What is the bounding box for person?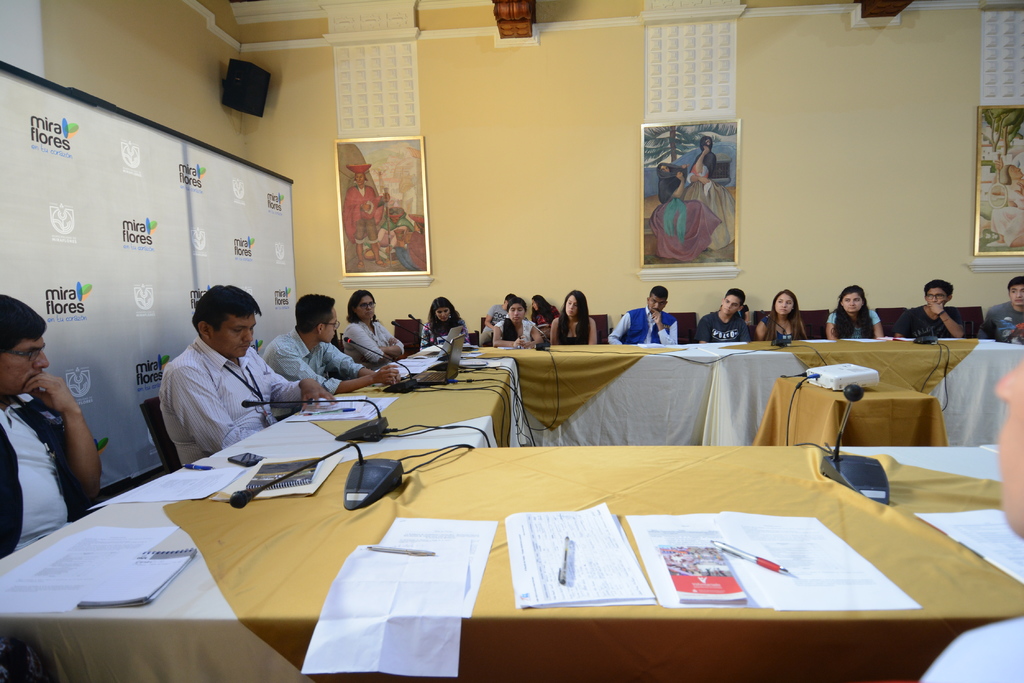
(755, 290, 808, 337).
